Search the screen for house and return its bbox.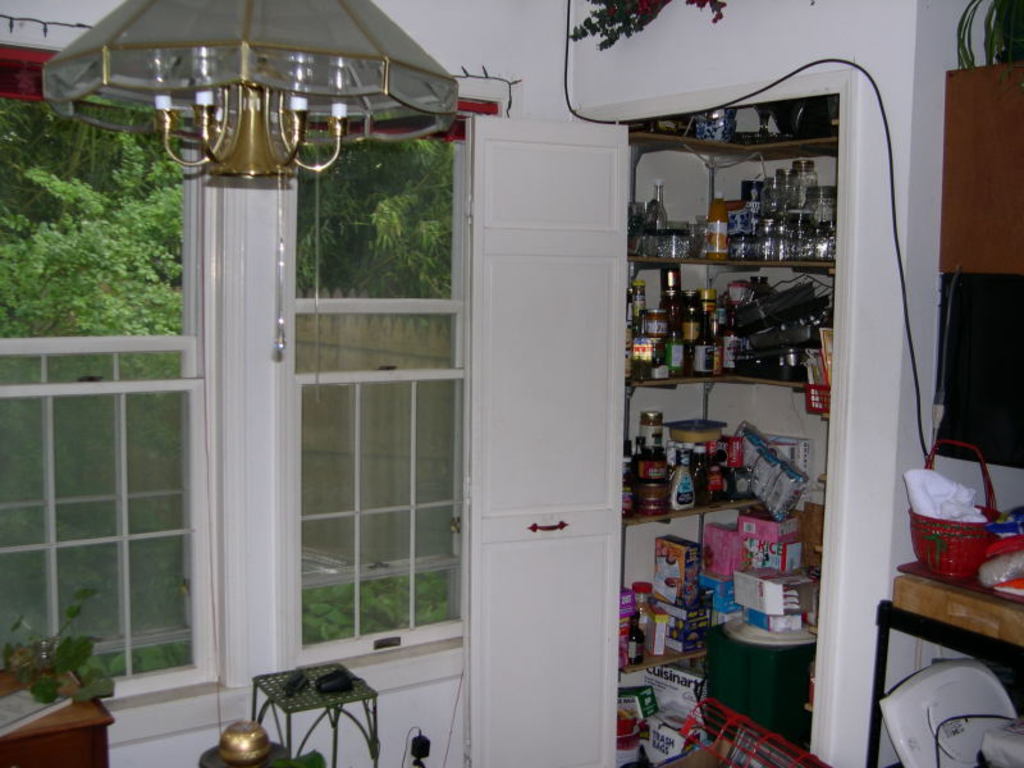
Found: box(0, 1, 1023, 765).
